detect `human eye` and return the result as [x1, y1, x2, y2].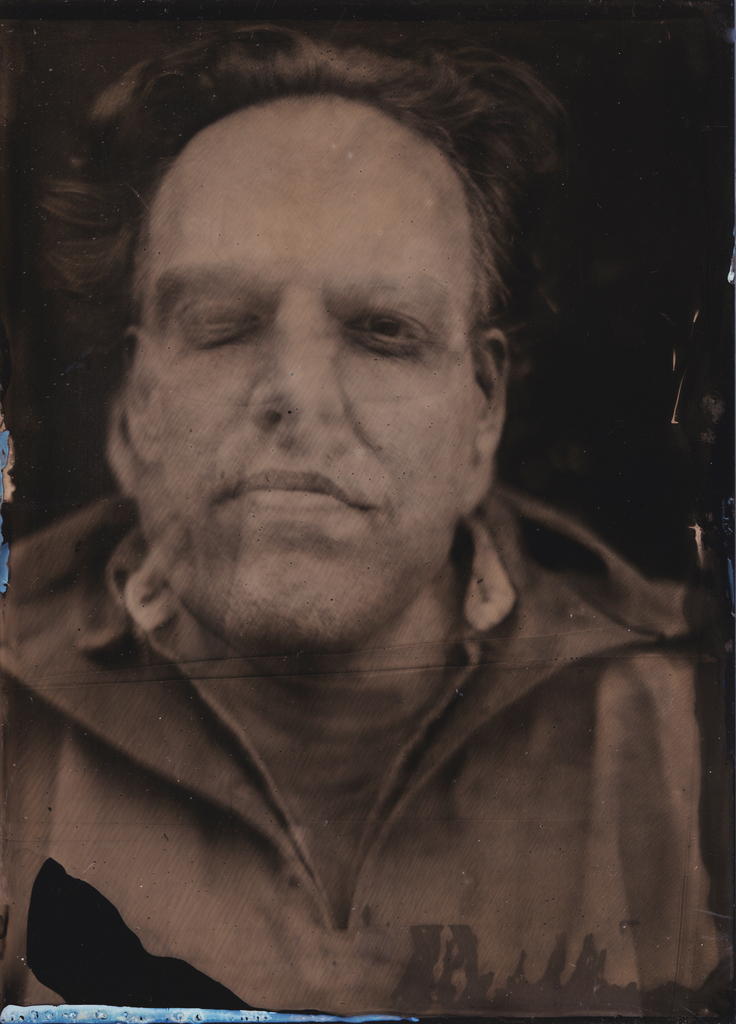
[183, 302, 259, 348].
